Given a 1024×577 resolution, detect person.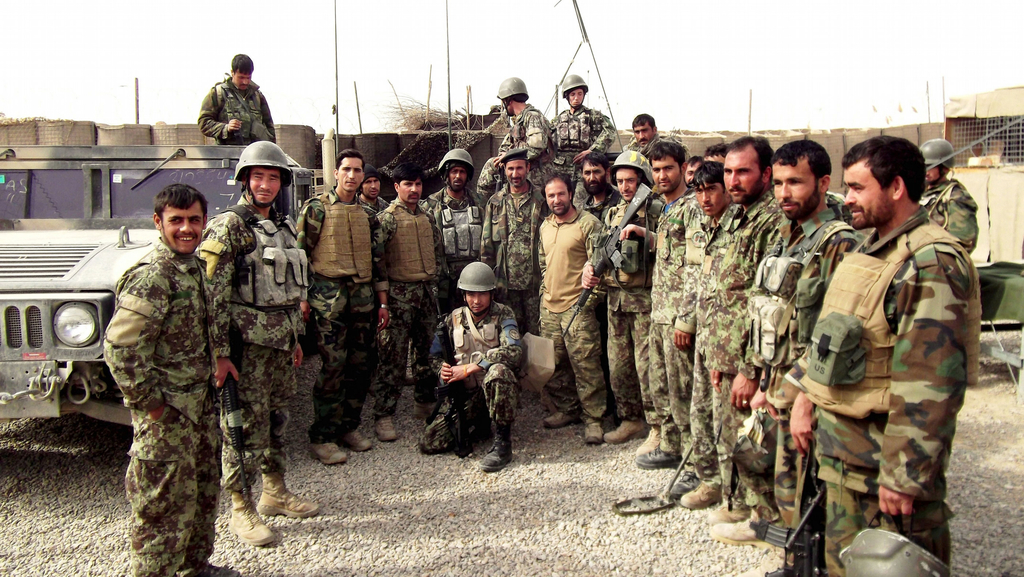
{"left": 767, "top": 133, "right": 982, "bottom": 576}.
